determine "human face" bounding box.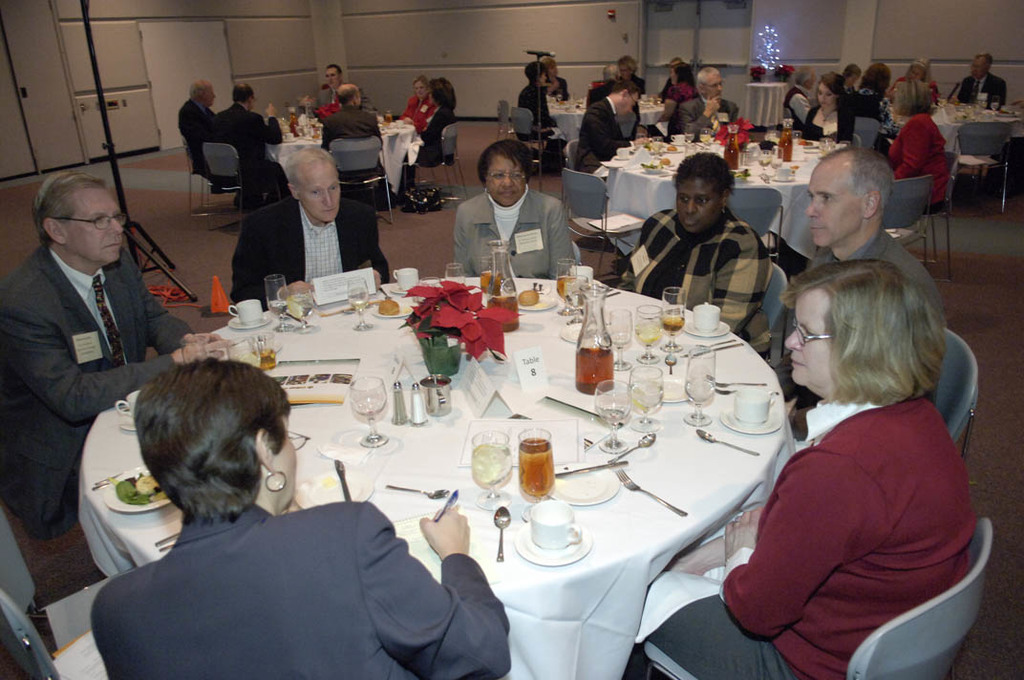
Determined: x1=611, y1=96, x2=643, y2=121.
